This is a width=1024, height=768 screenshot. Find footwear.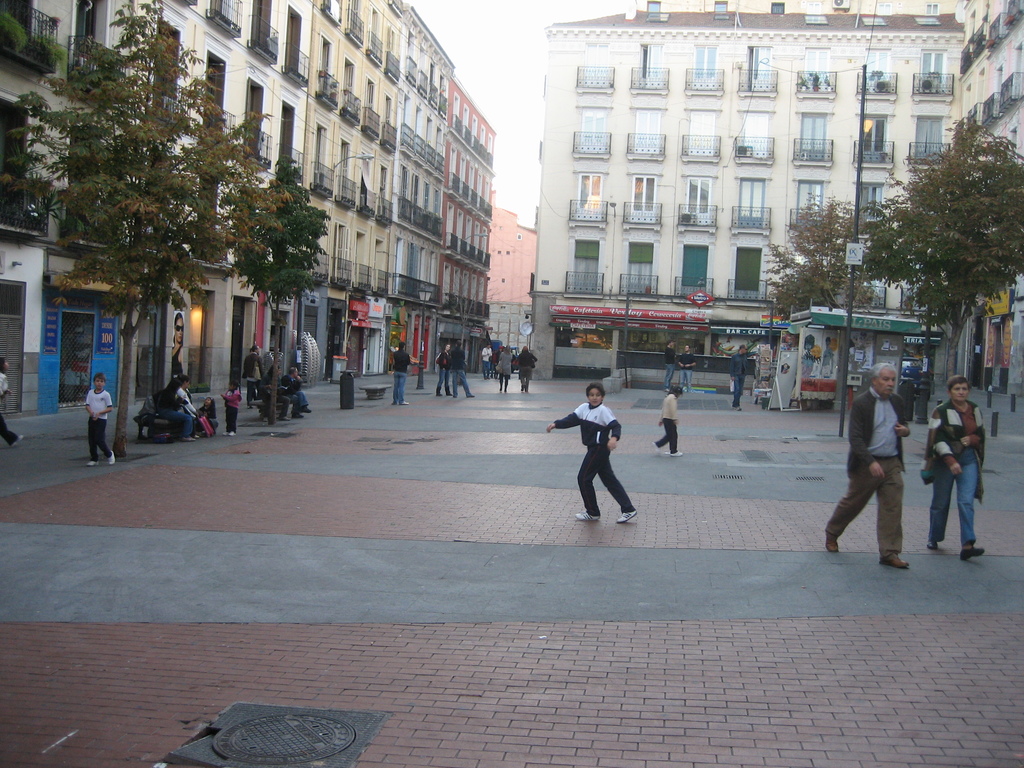
Bounding box: 575 507 597 525.
